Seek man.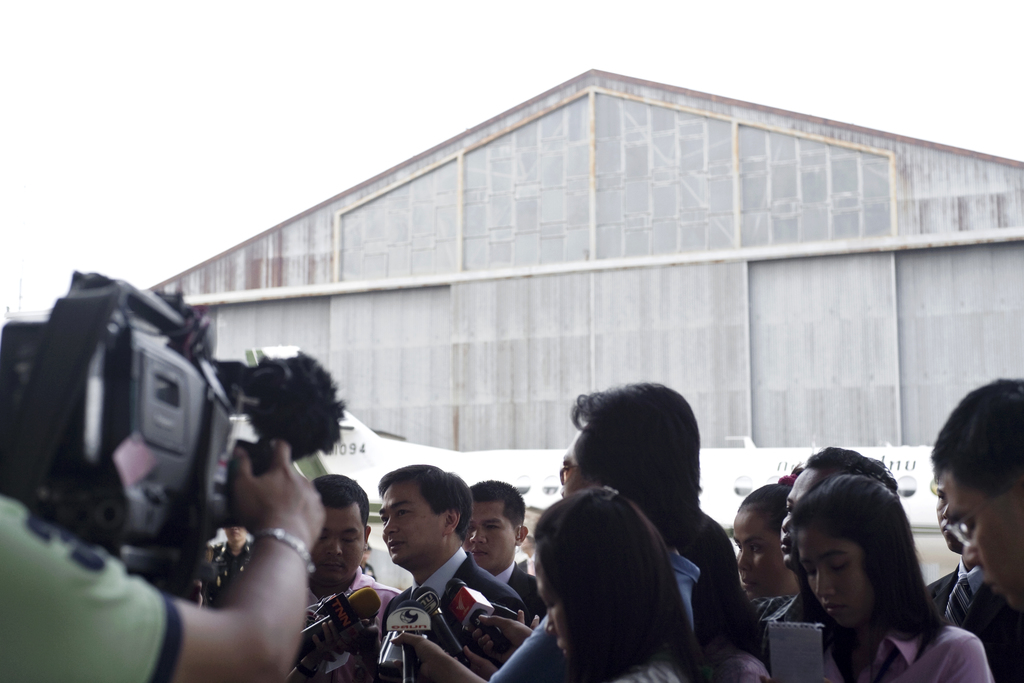
x1=0, y1=436, x2=326, y2=682.
